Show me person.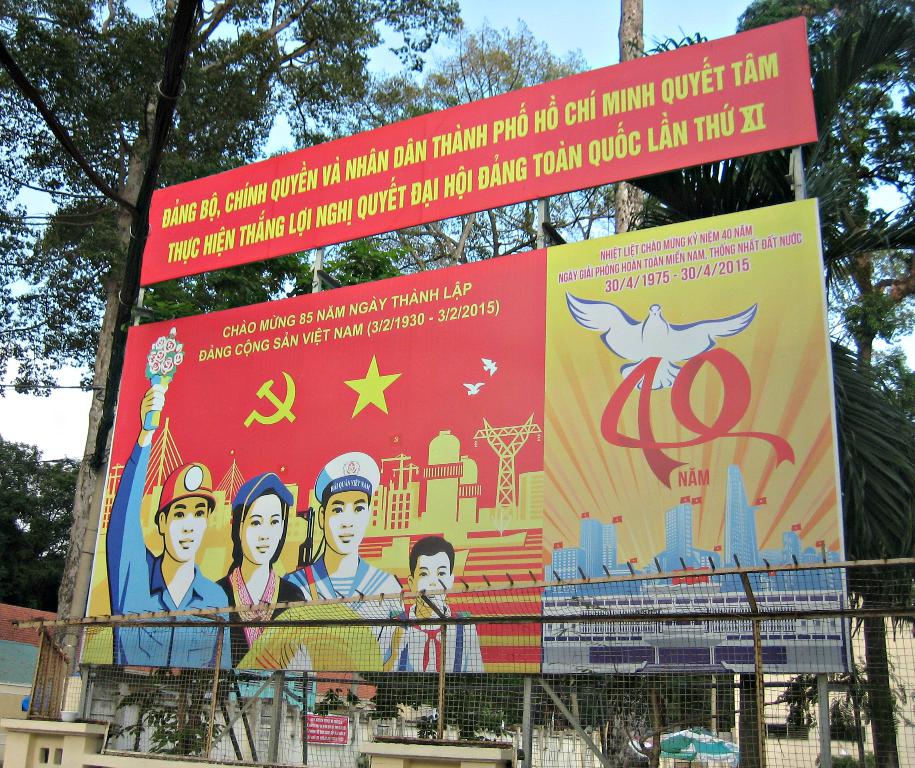
person is here: (left=388, top=538, right=486, bottom=676).
